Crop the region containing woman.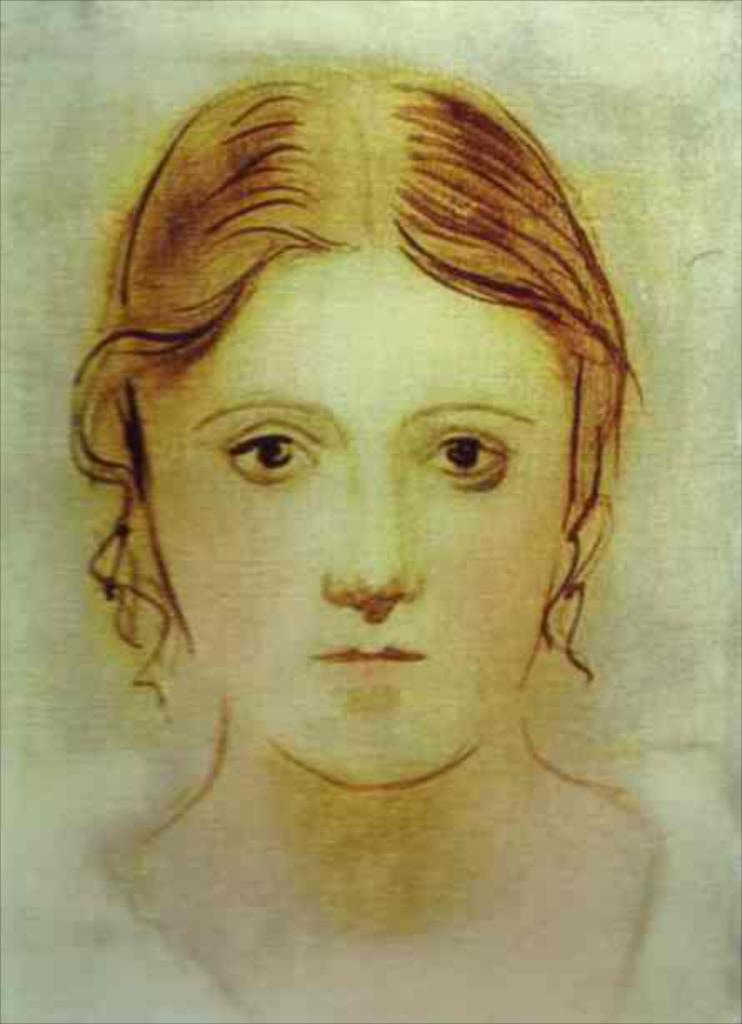
Crop region: (x1=13, y1=60, x2=700, y2=986).
